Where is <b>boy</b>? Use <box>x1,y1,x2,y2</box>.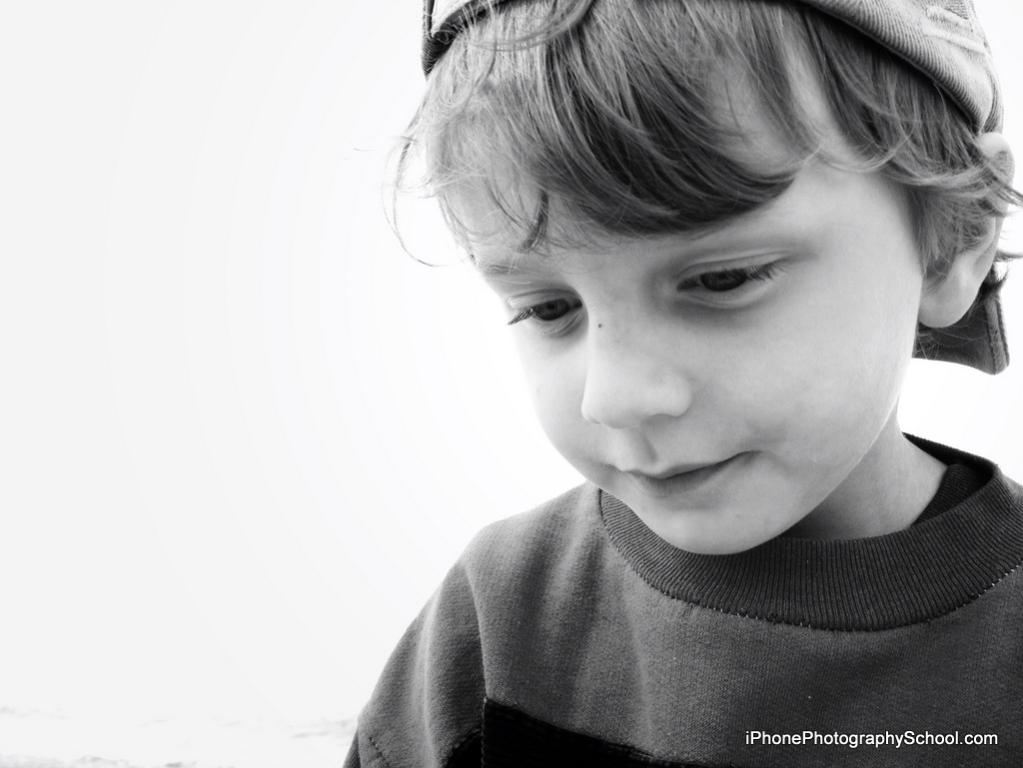
<box>290,0,1022,752</box>.
